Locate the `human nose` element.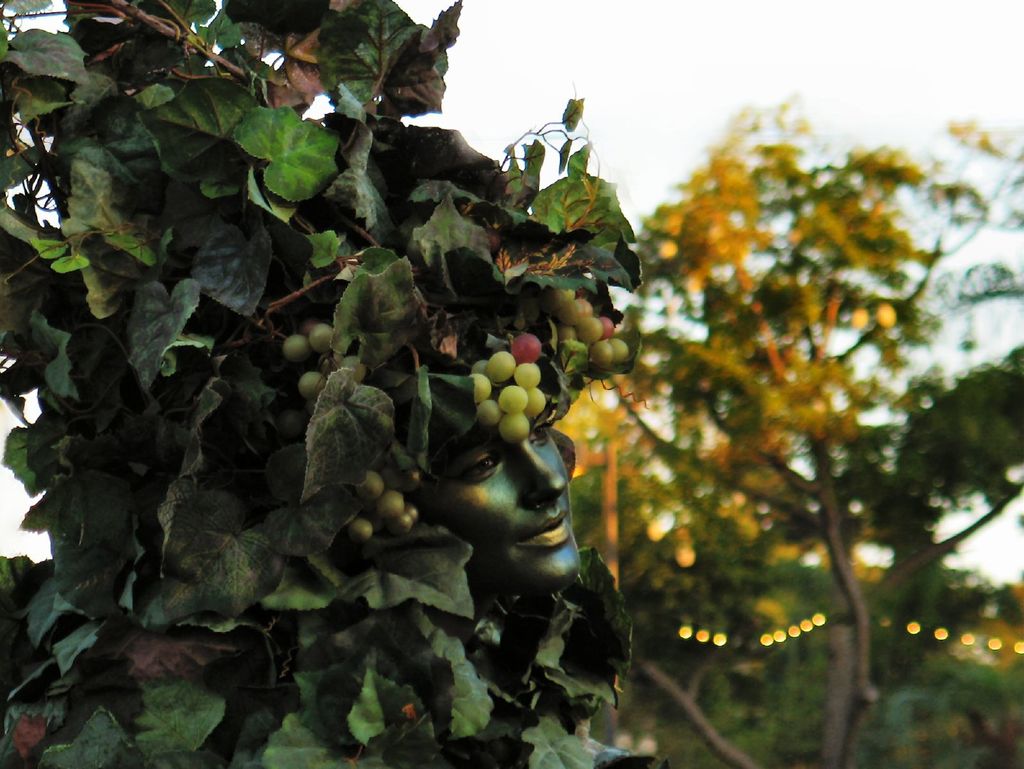
Element bbox: {"x1": 510, "y1": 437, "x2": 566, "y2": 512}.
